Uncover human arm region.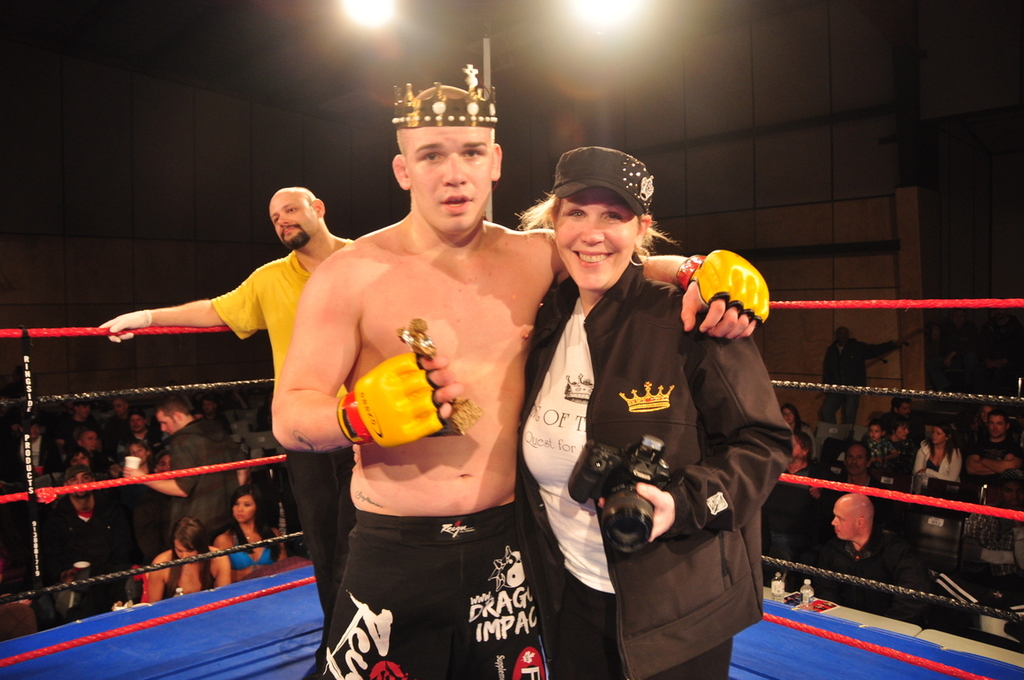
Uncovered: <bbox>976, 440, 1023, 472</bbox>.
